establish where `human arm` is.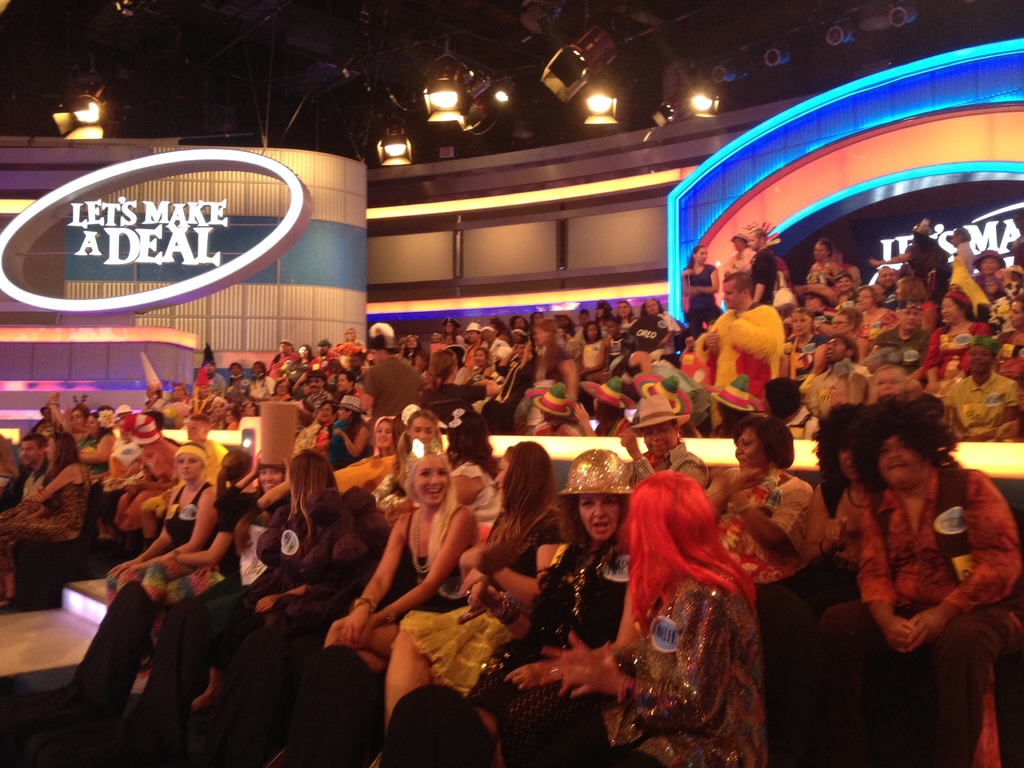
Established at {"x1": 570, "y1": 401, "x2": 596, "y2": 437}.
